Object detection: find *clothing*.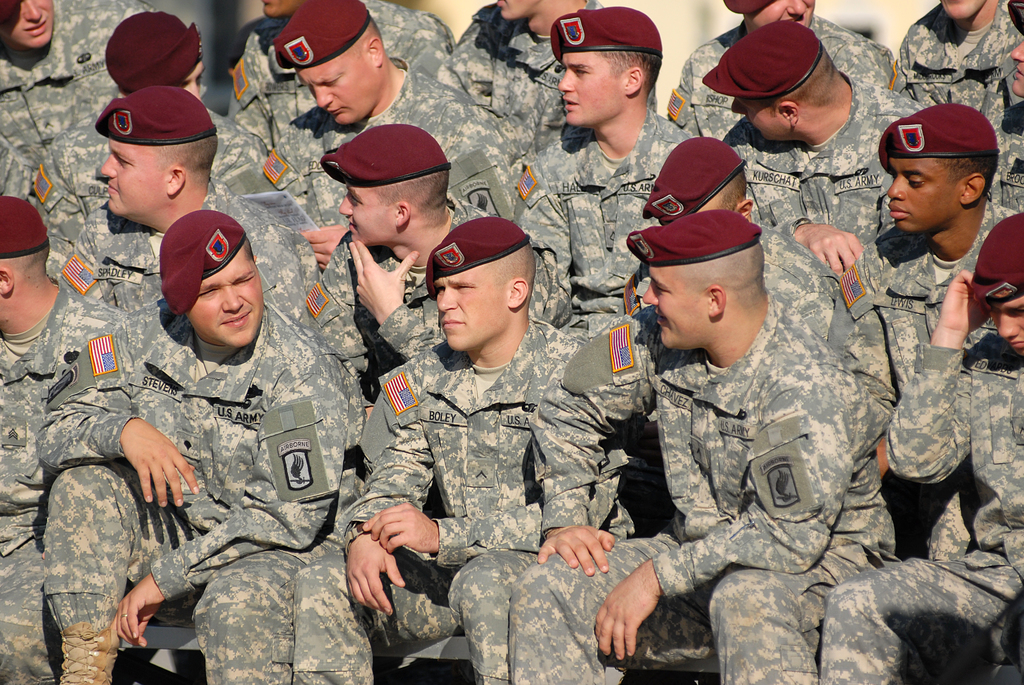
bbox=[252, 47, 531, 230].
